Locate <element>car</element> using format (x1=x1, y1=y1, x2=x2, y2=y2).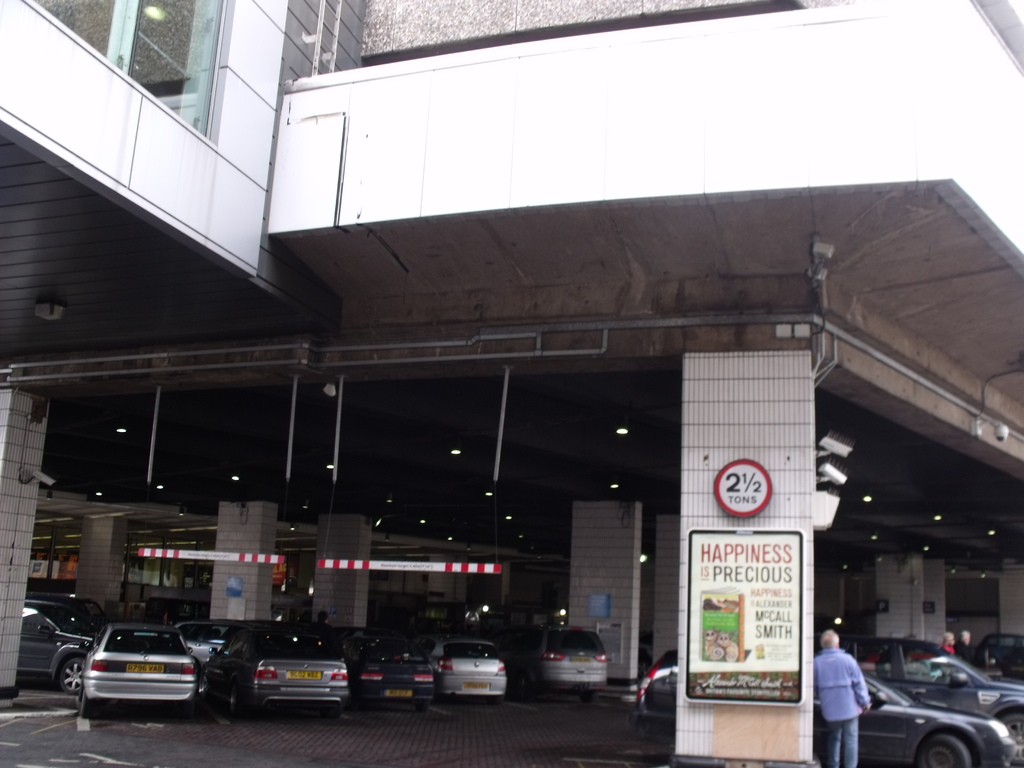
(x1=966, y1=627, x2=1023, y2=682).
